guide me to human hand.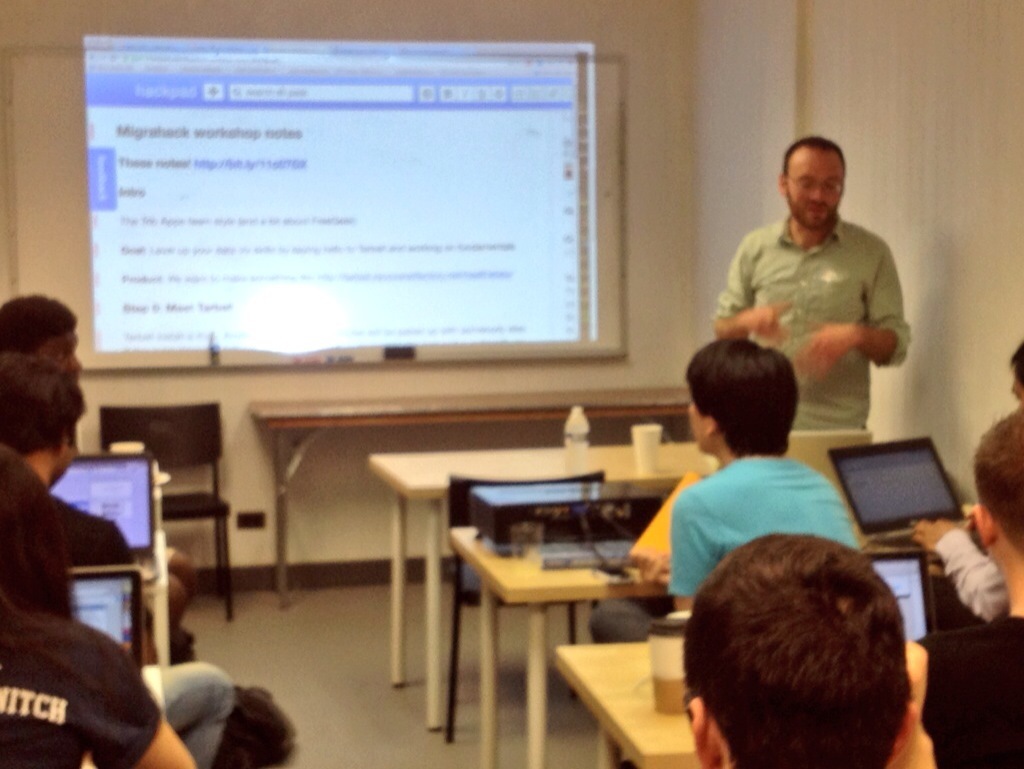
Guidance: (left=906, top=639, right=931, bottom=730).
